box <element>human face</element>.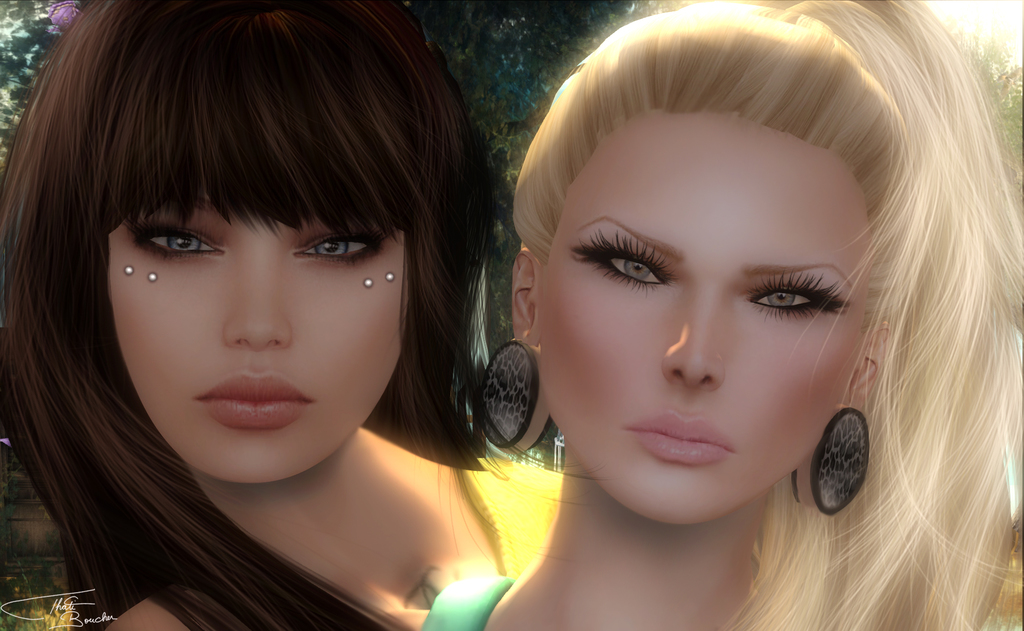
<bbox>530, 100, 893, 522</bbox>.
